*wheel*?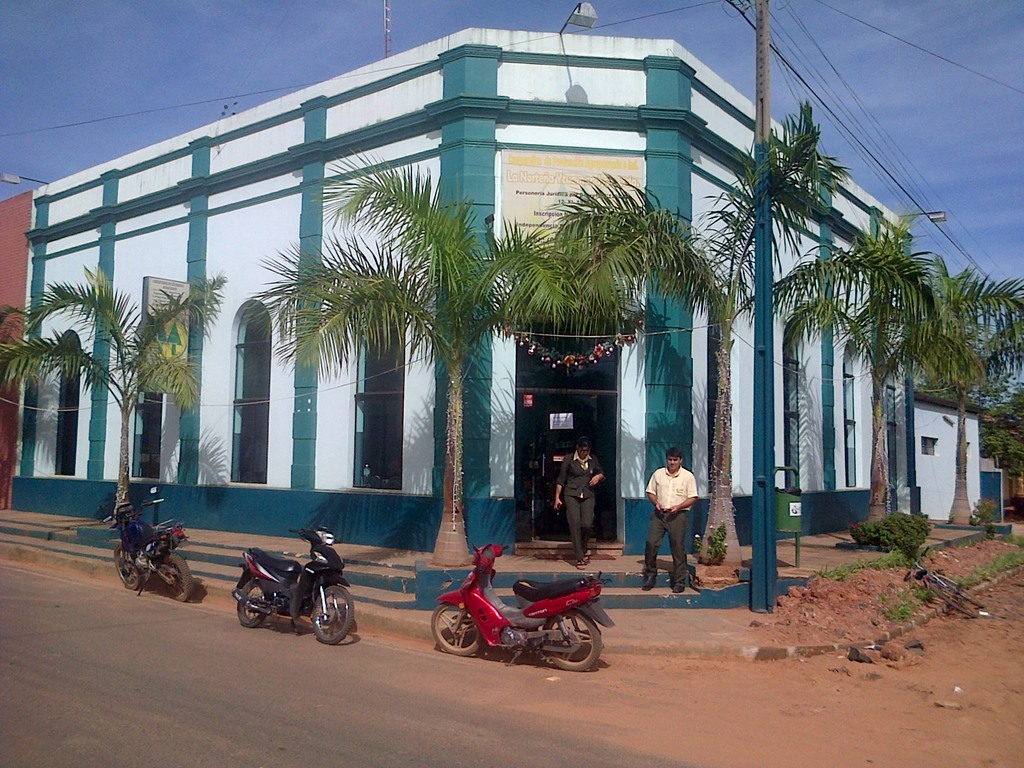
236, 578, 271, 628
